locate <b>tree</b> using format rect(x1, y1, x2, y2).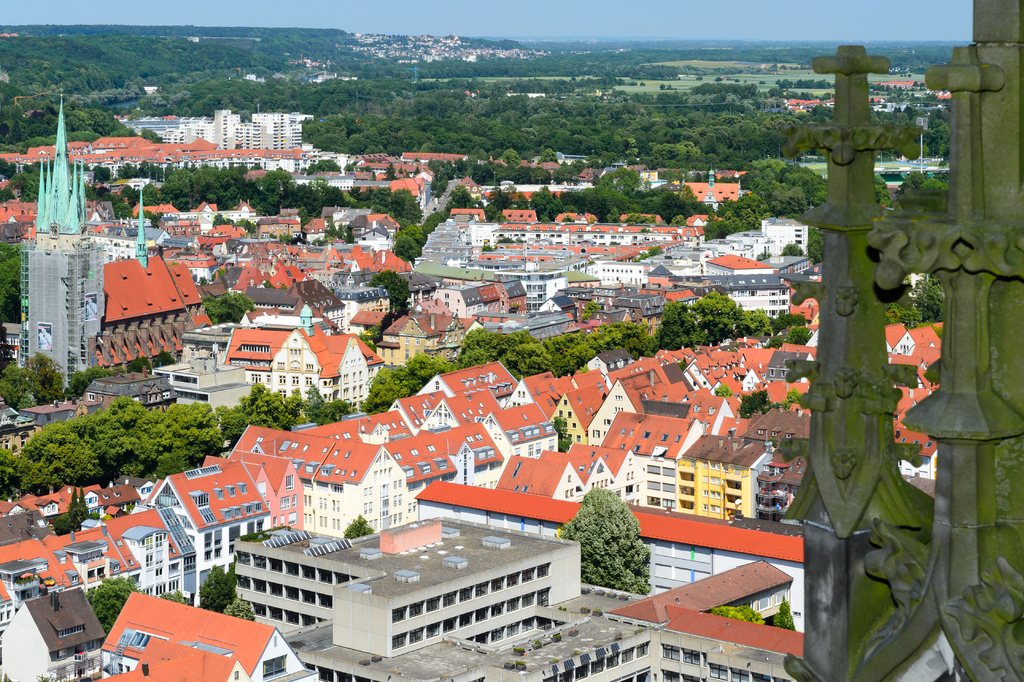
rect(201, 561, 235, 608).
